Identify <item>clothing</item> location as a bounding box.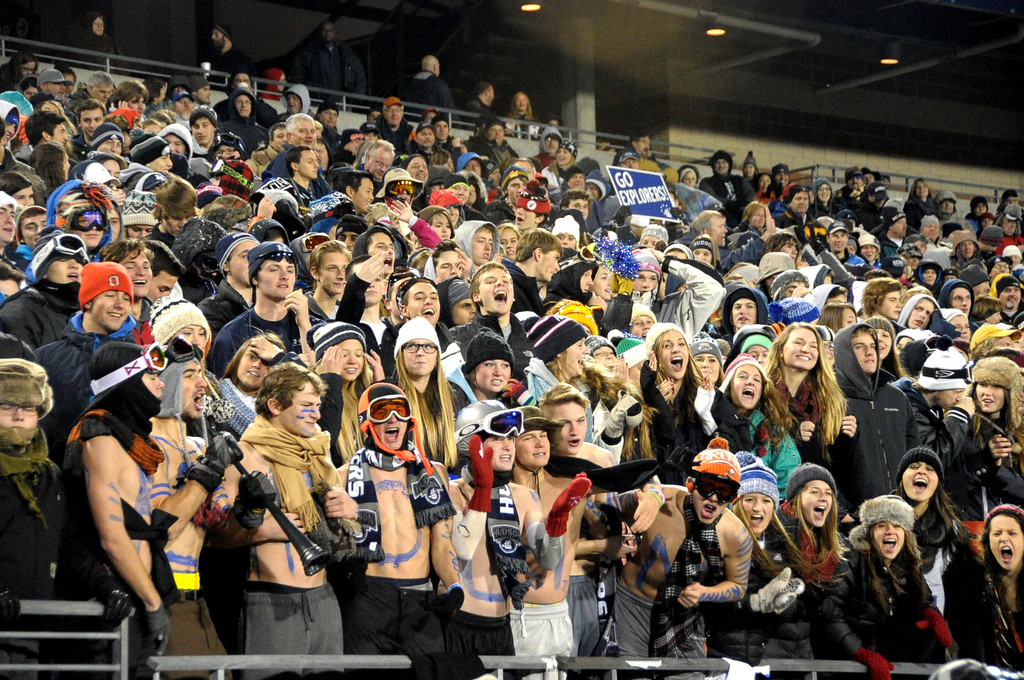
<bbox>945, 561, 1023, 668</bbox>.
